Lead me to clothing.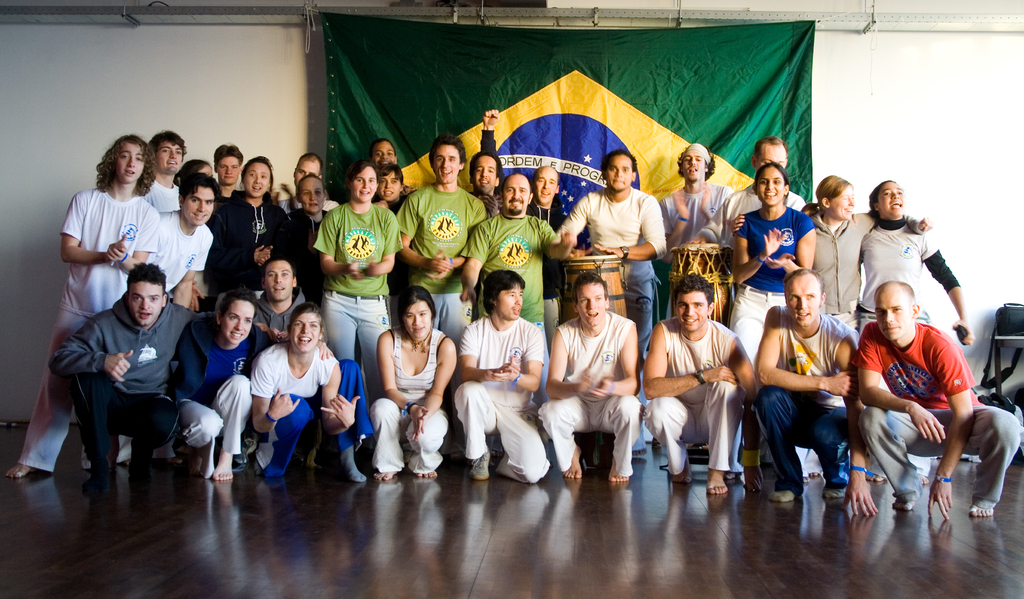
Lead to [751,330,847,472].
